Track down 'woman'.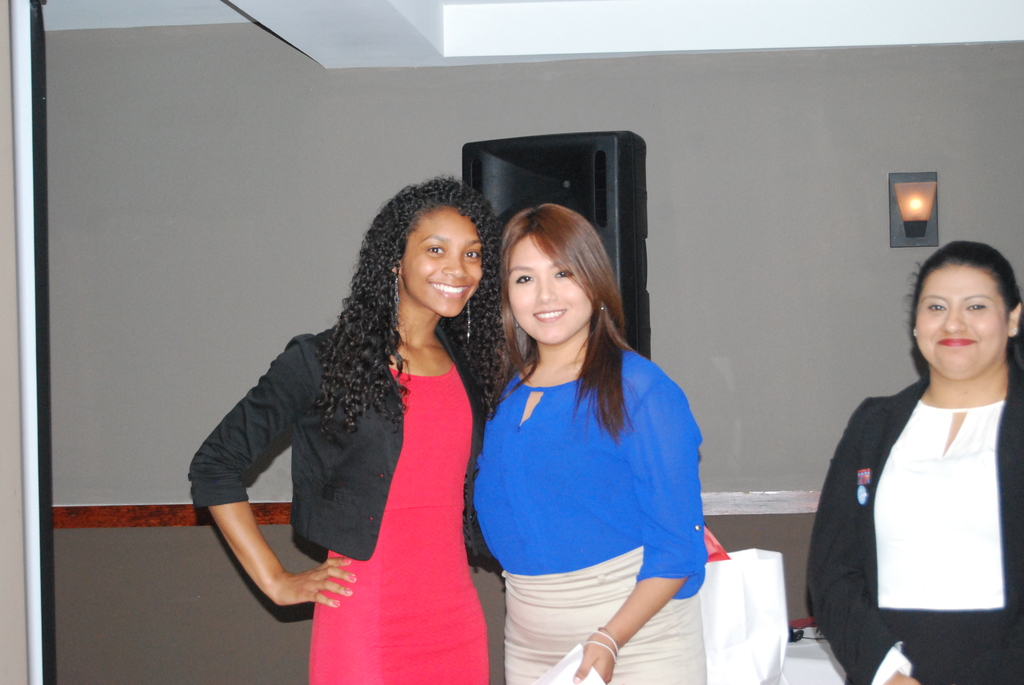
Tracked to [823,223,1014,684].
